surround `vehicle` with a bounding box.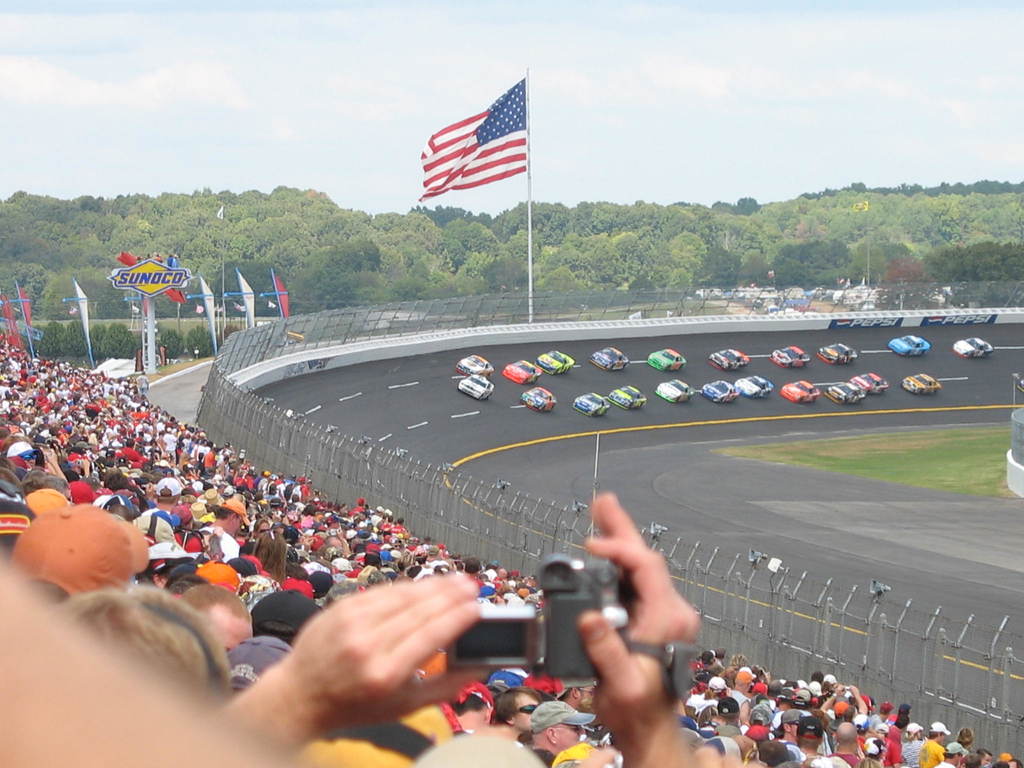
BBox(650, 348, 686, 365).
